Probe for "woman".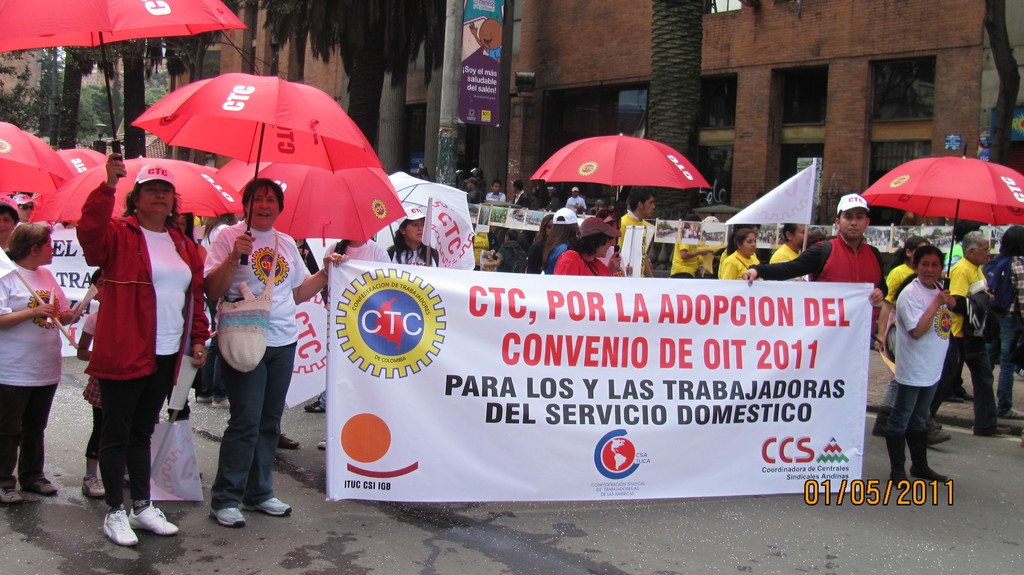
Probe result: (x1=883, y1=239, x2=976, y2=464).
